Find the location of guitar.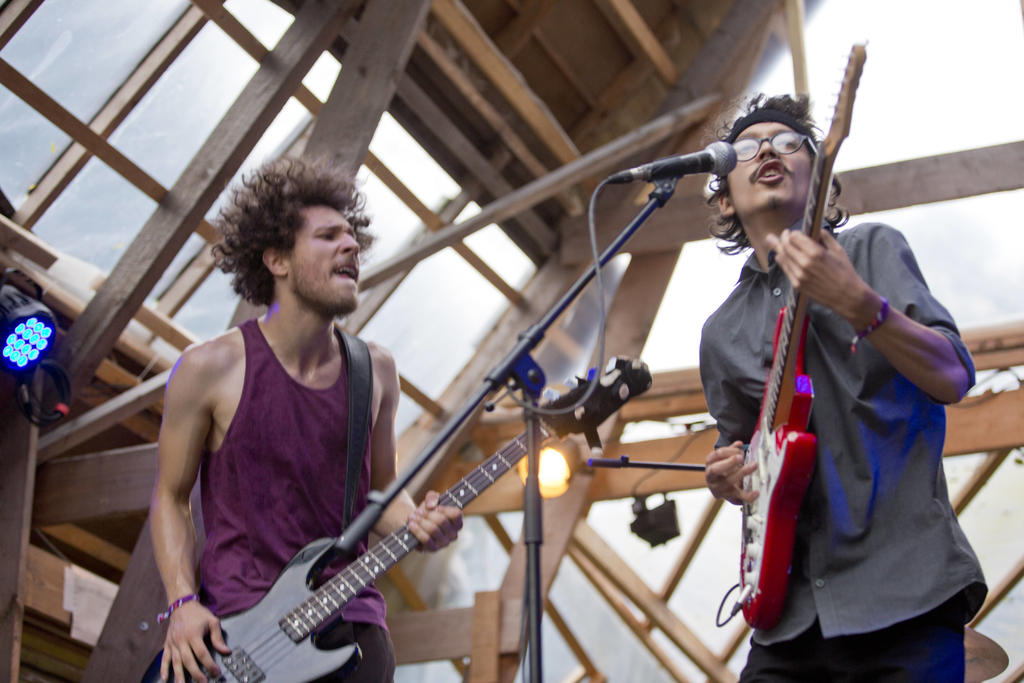
Location: [129,357,653,682].
